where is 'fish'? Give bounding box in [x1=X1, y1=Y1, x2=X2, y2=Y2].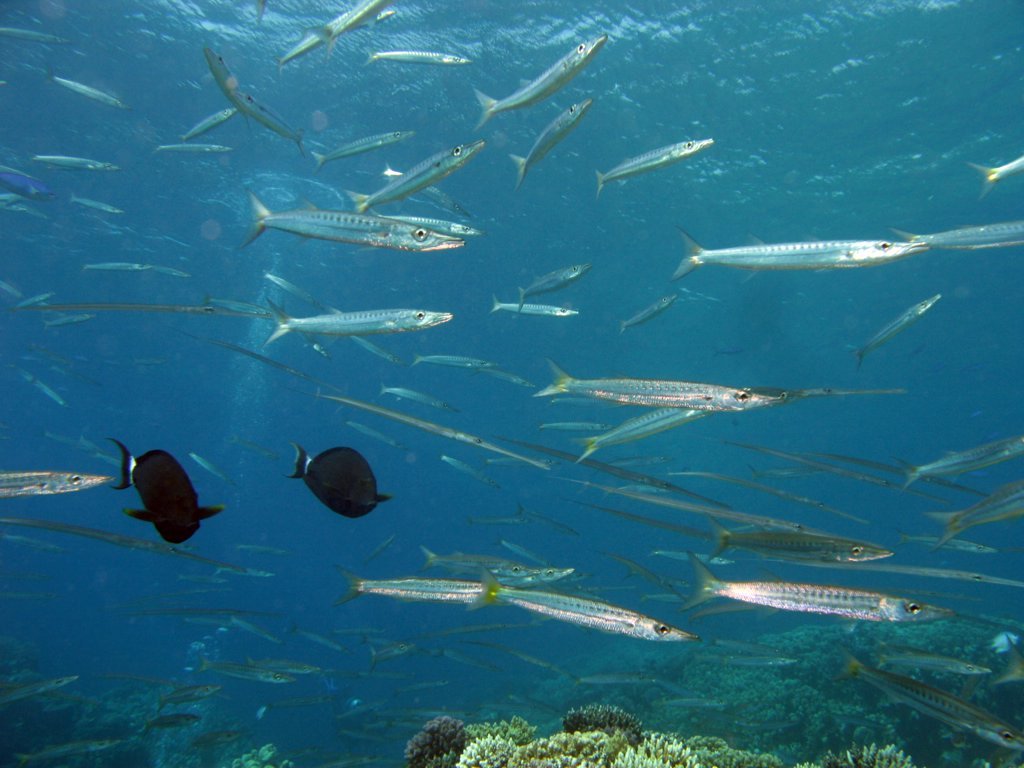
[x1=228, y1=617, x2=278, y2=644].
